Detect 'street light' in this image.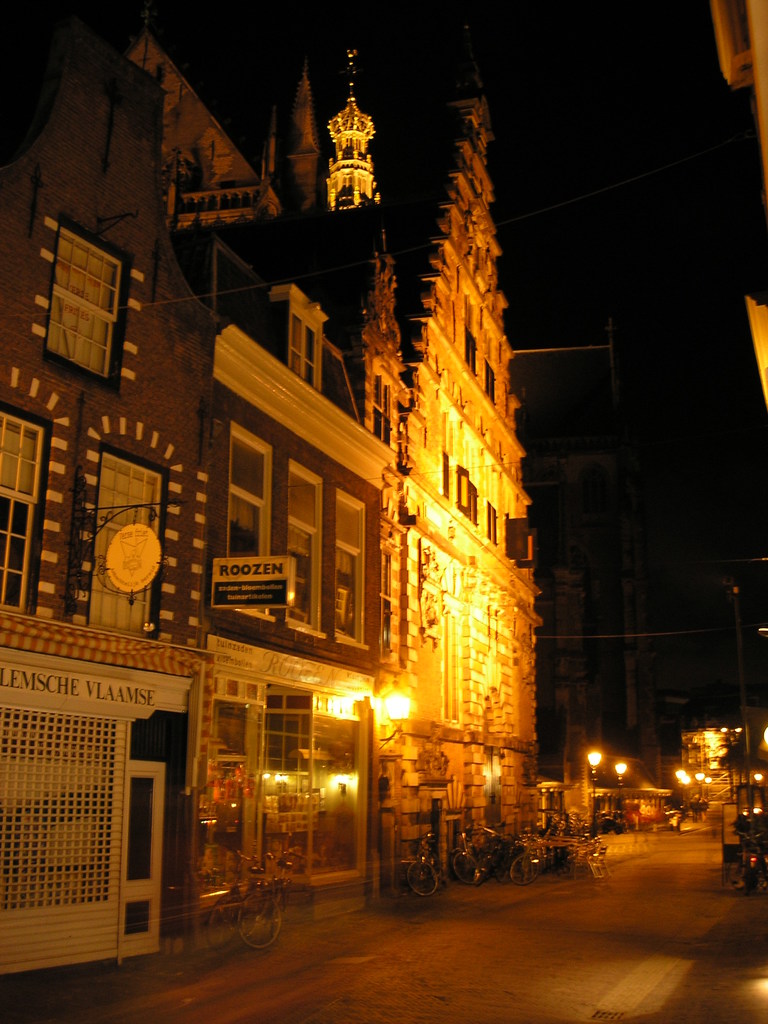
Detection: box(614, 760, 627, 799).
